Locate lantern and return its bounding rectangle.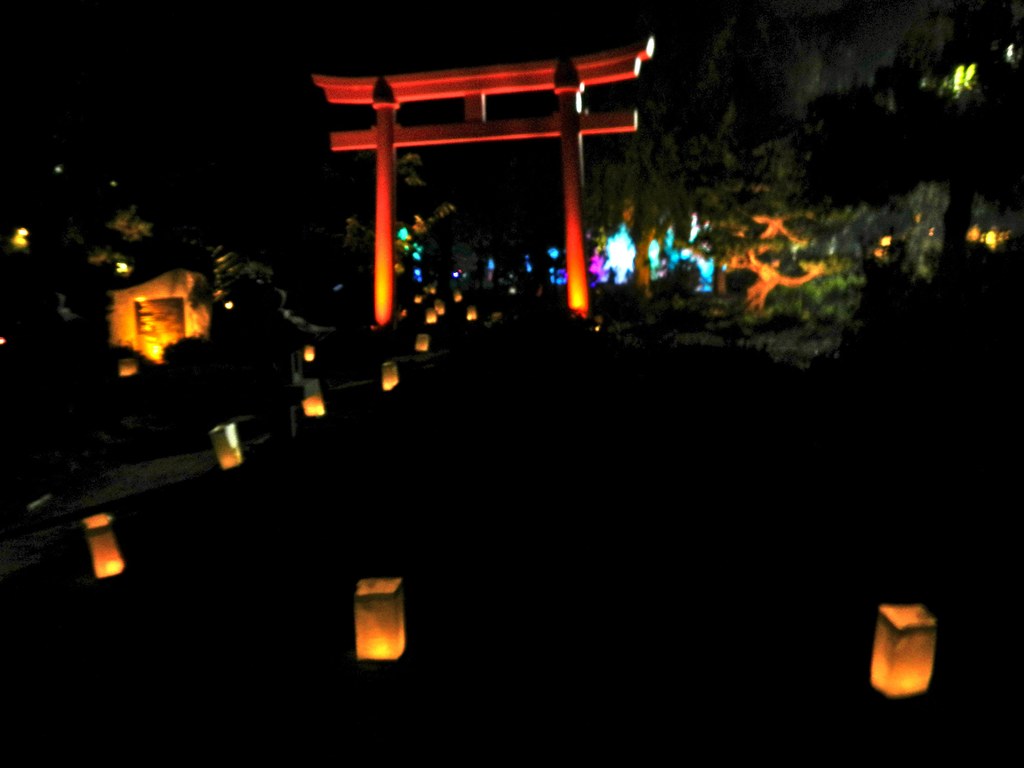
bbox=(428, 285, 437, 298).
